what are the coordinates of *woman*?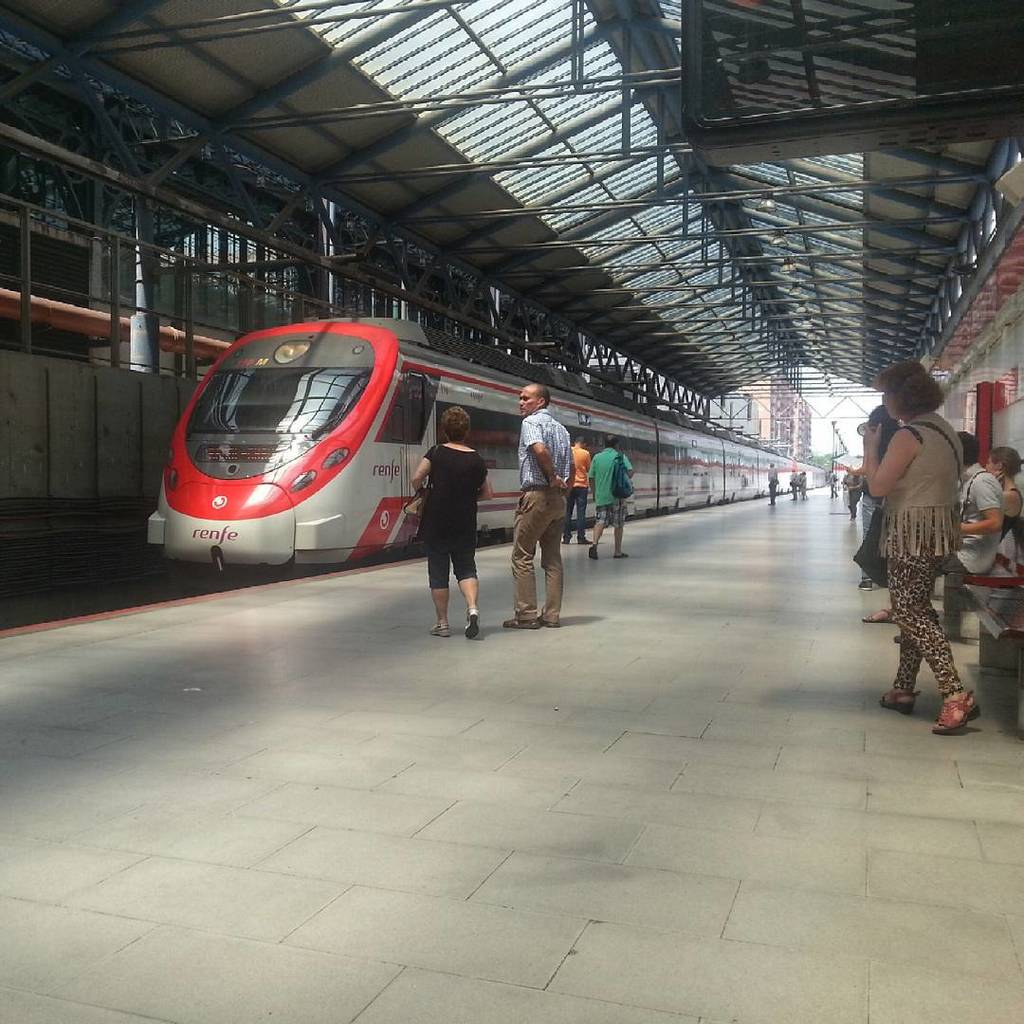
l=989, t=447, r=1023, b=539.
